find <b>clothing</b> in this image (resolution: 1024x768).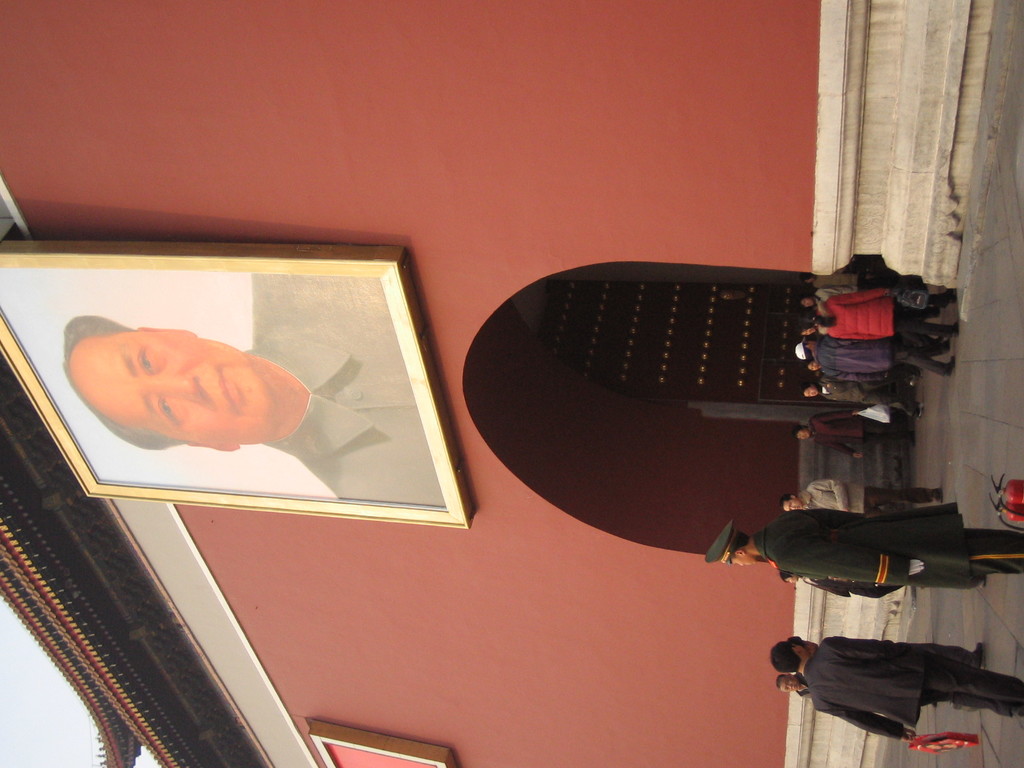
detection(801, 576, 900, 600).
